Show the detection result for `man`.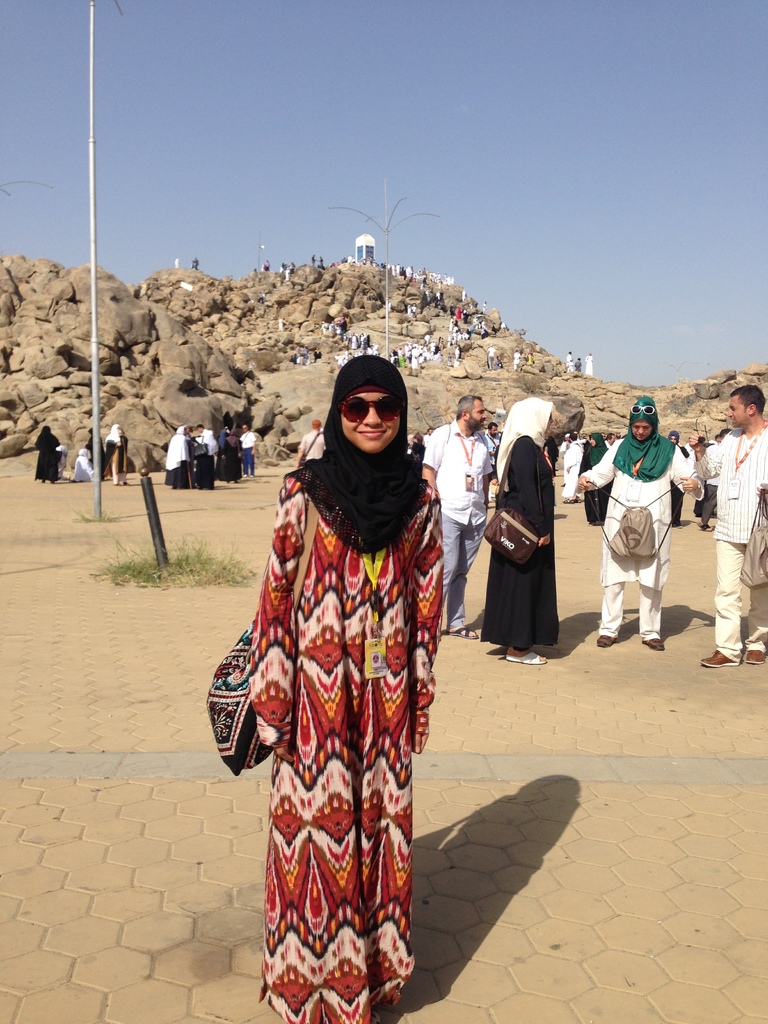
(left=303, top=343, right=310, bottom=360).
